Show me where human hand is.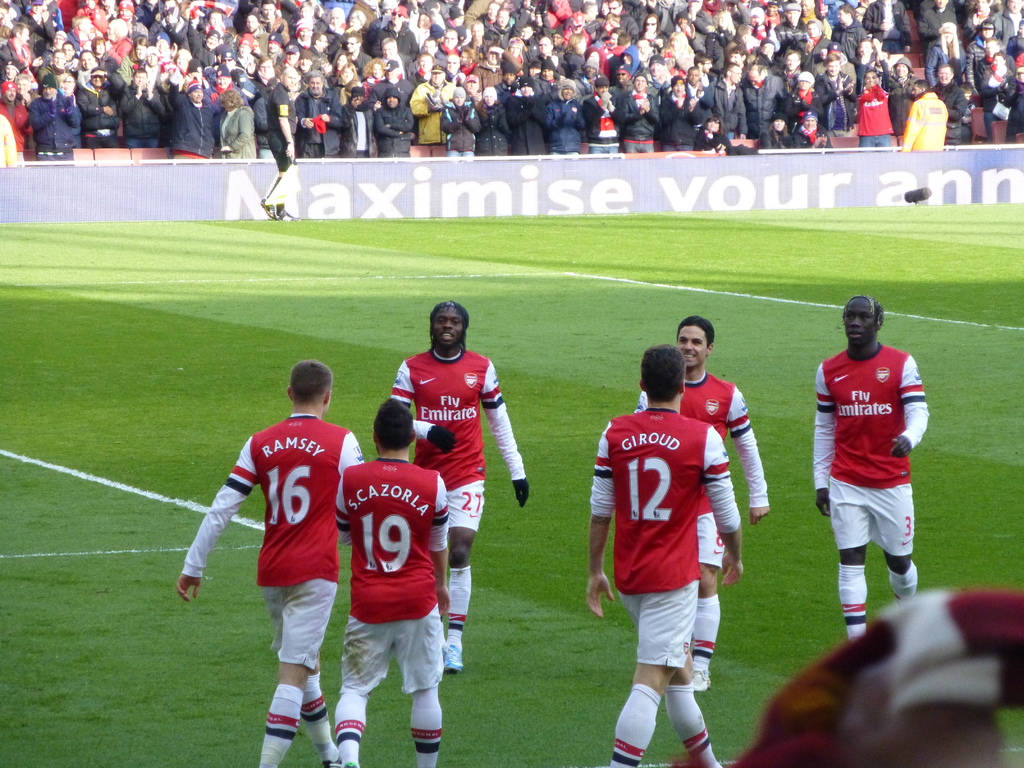
human hand is at <box>169,41,179,58</box>.
